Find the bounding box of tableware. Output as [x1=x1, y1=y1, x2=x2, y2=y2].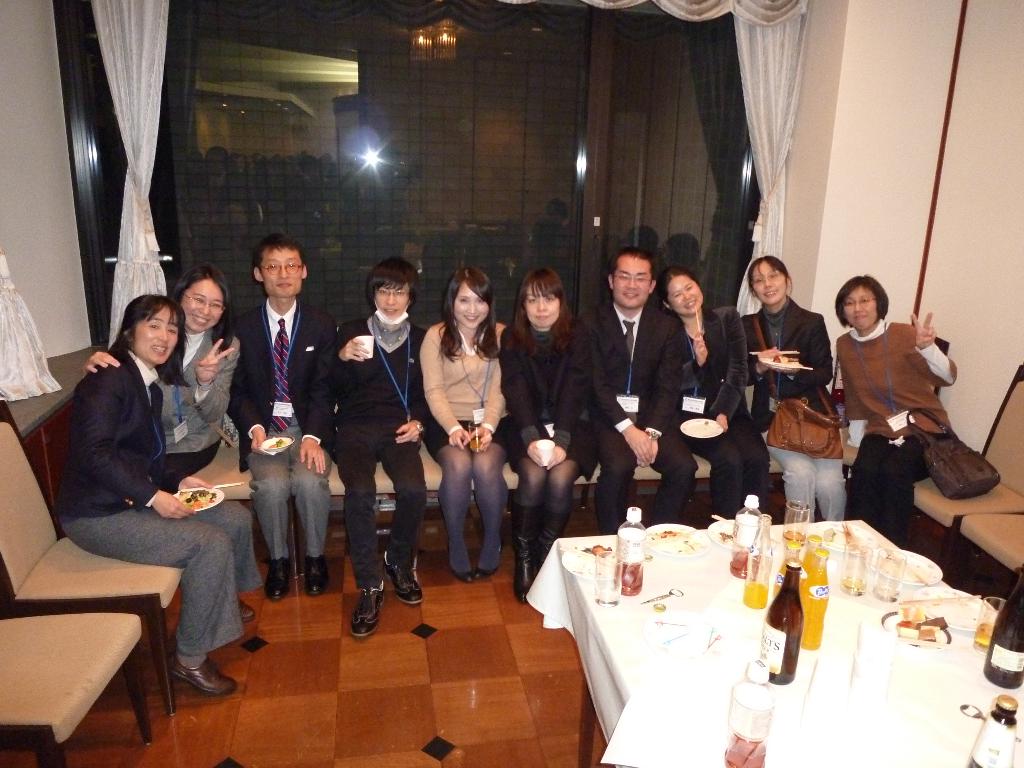
[x1=876, y1=608, x2=951, y2=650].
